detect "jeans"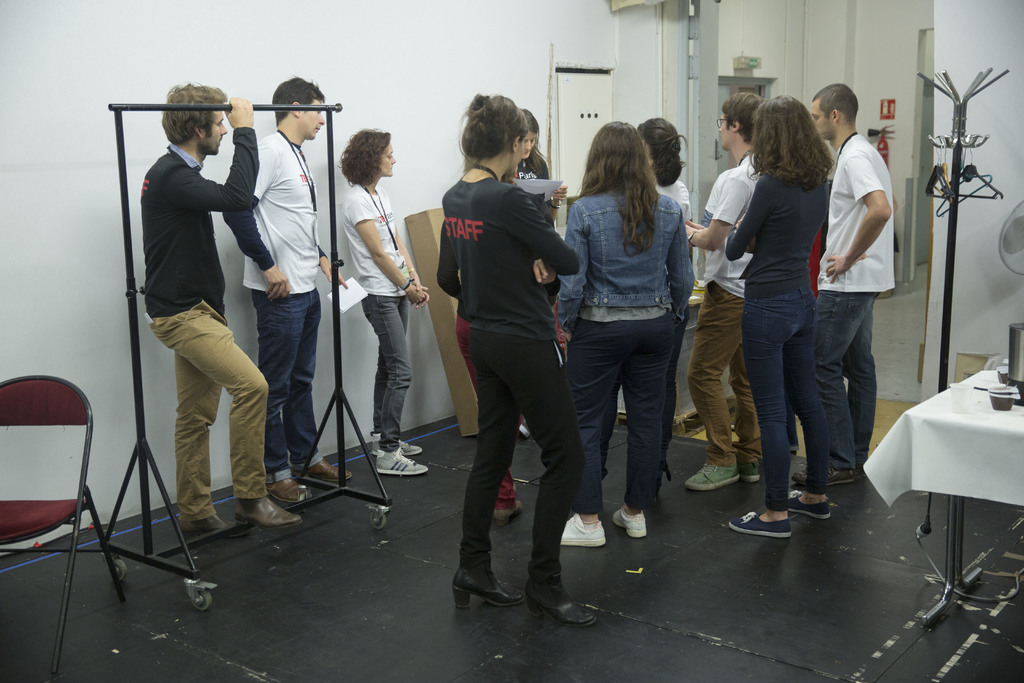
(254,289,325,473)
